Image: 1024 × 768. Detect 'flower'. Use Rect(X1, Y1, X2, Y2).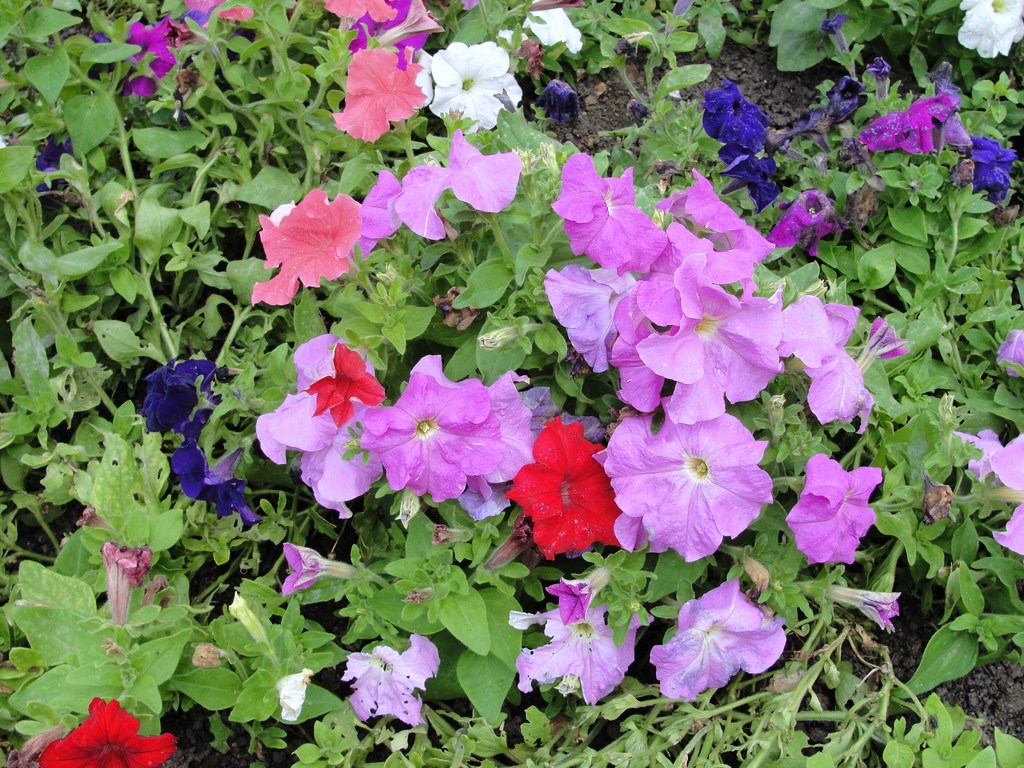
Rect(337, 40, 422, 145).
